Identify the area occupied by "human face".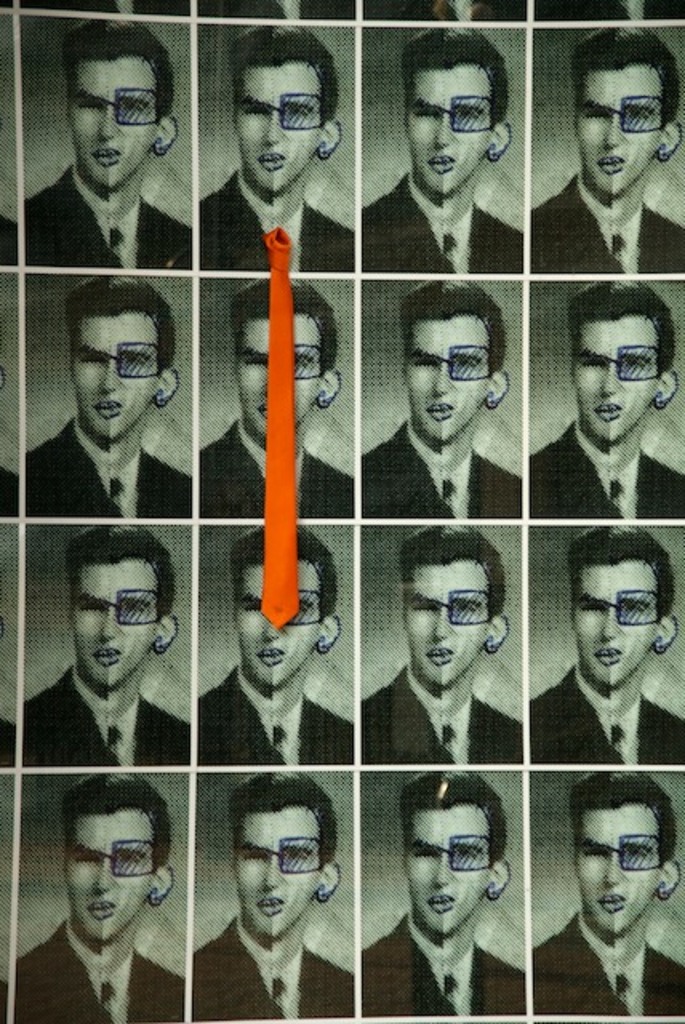
Area: {"left": 576, "top": 302, "right": 663, "bottom": 438}.
